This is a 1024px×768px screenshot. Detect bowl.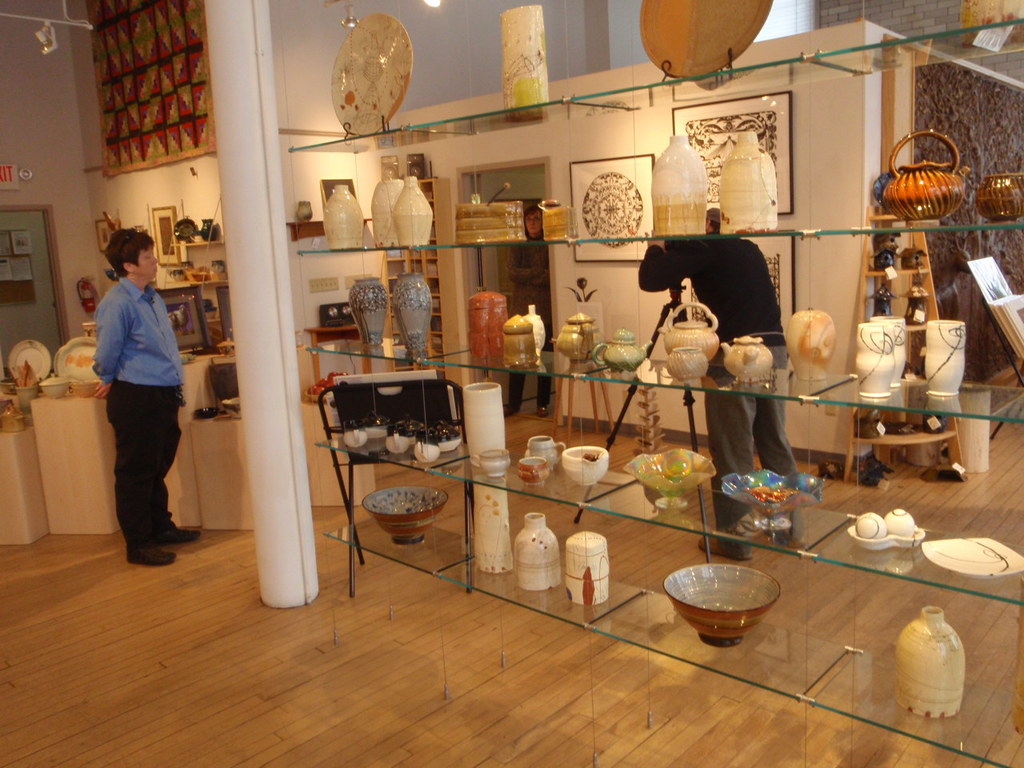
region(565, 446, 609, 482).
